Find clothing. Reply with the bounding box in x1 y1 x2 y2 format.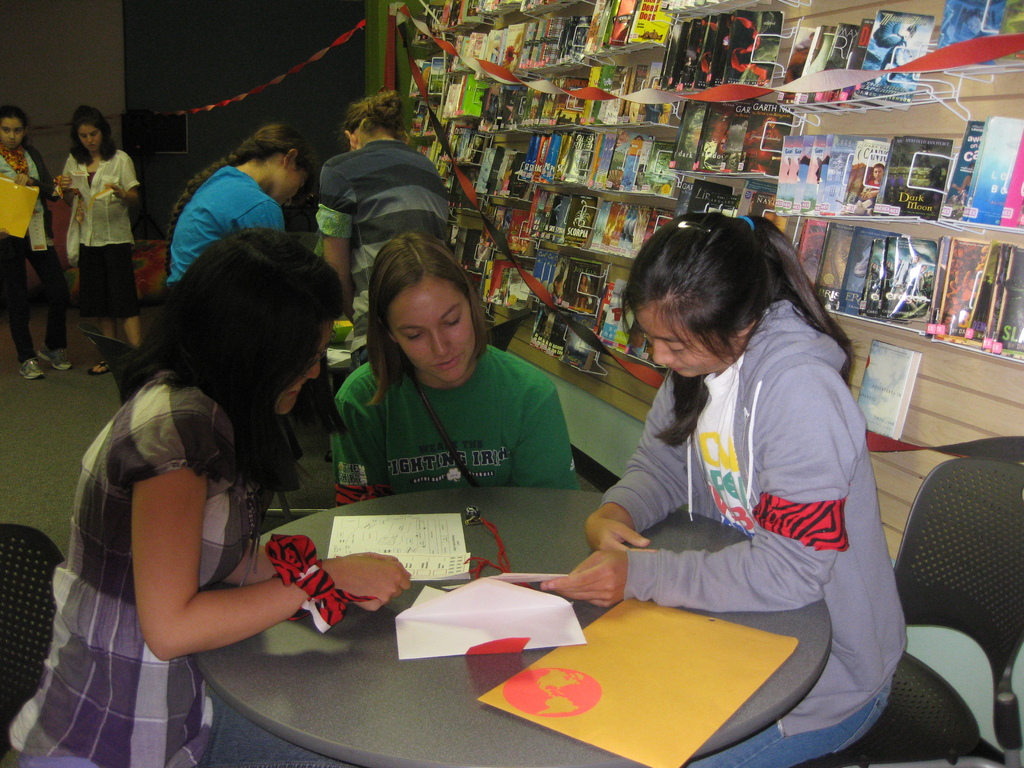
864 179 881 196.
